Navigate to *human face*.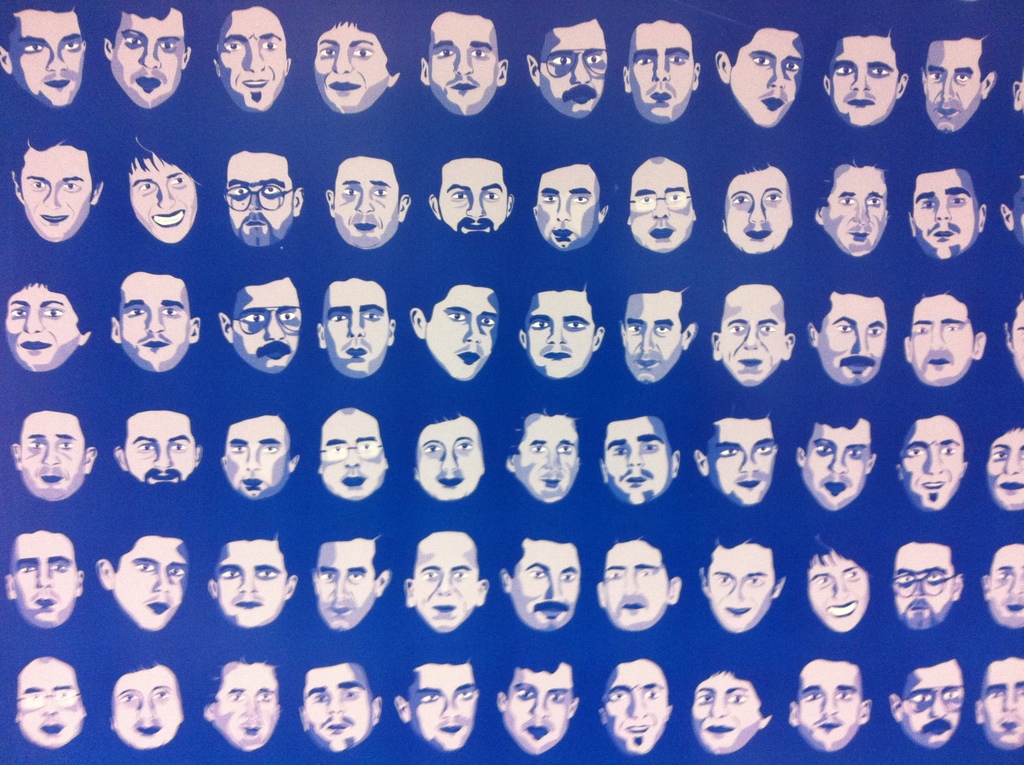
Navigation target: {"x1": 335, "y1": 157, "x2": 396, "y2": 250}.
